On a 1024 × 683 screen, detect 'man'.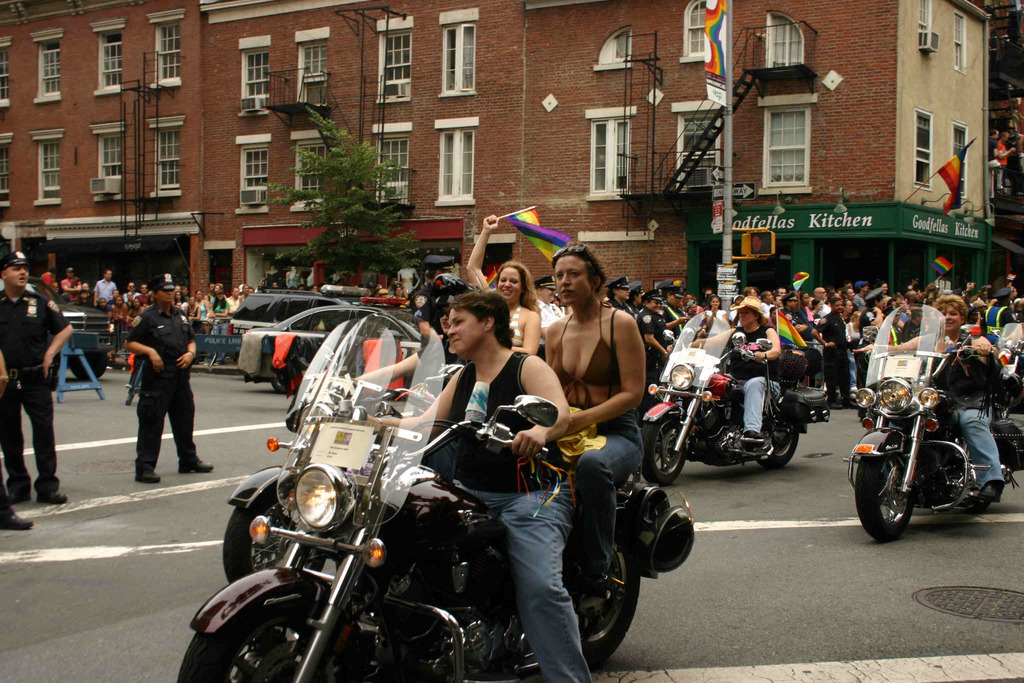
[x1=89, y1=266, x2=115, y2=311].
